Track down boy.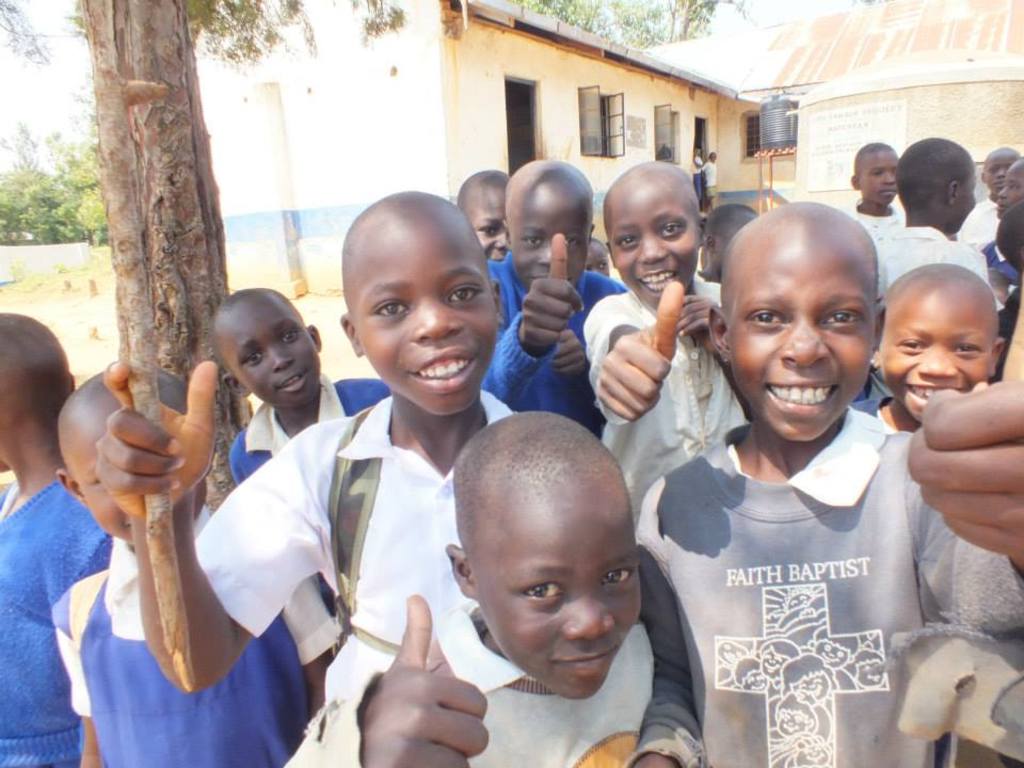
Tracked to <region>457, 164, 511, 261</region>.
